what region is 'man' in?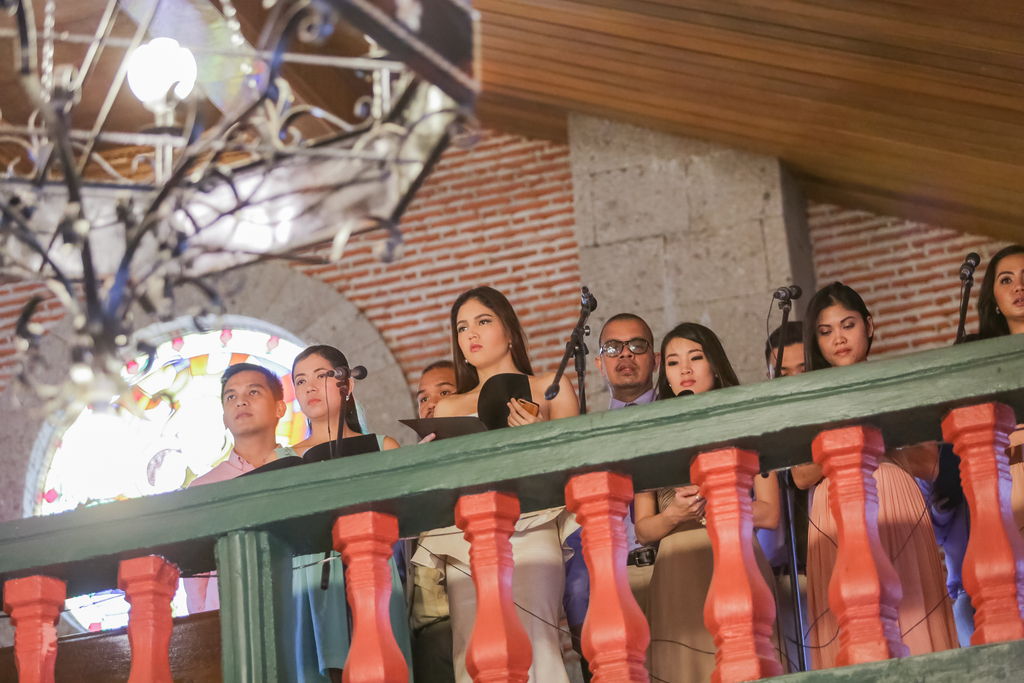
[x1=413, y1=360, x2=472, y2=424].
